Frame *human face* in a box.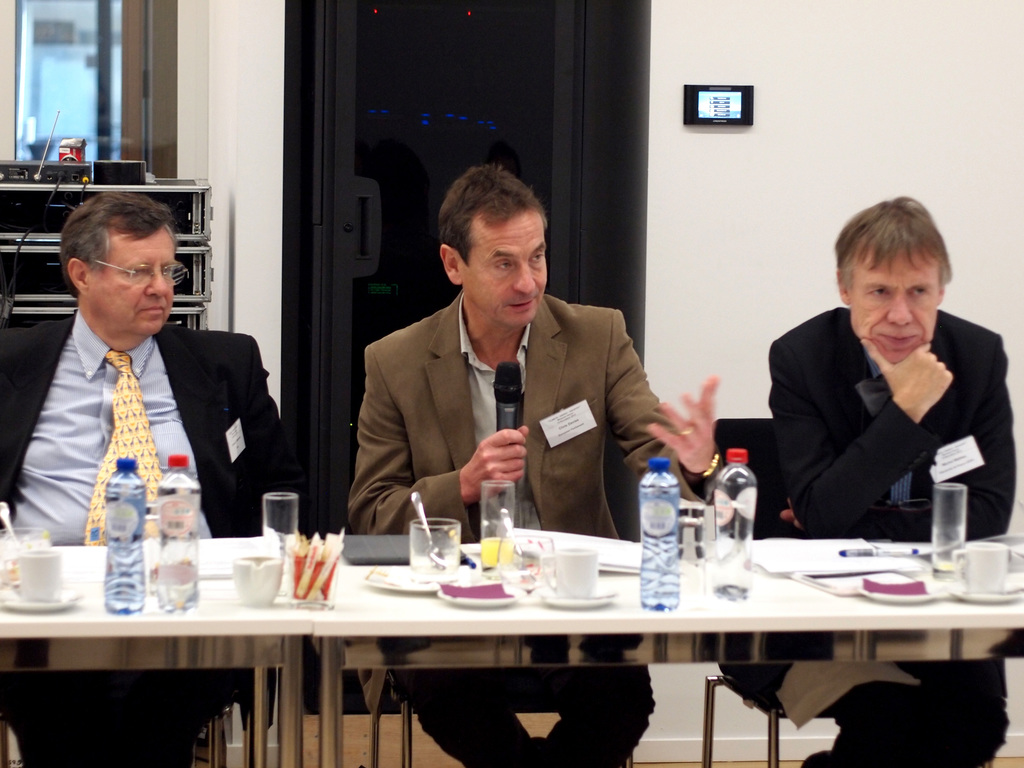
bbox=(460, 211, 547, 326).
